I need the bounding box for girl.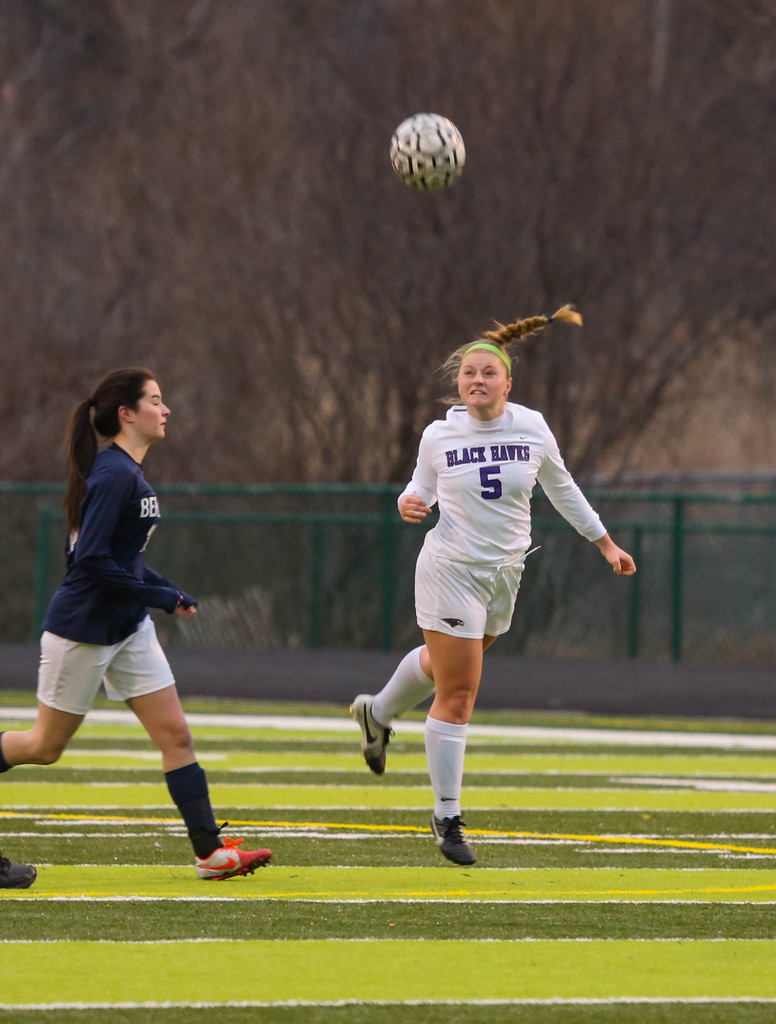
Here it is: l=354, t=300, r=641, b=867.
